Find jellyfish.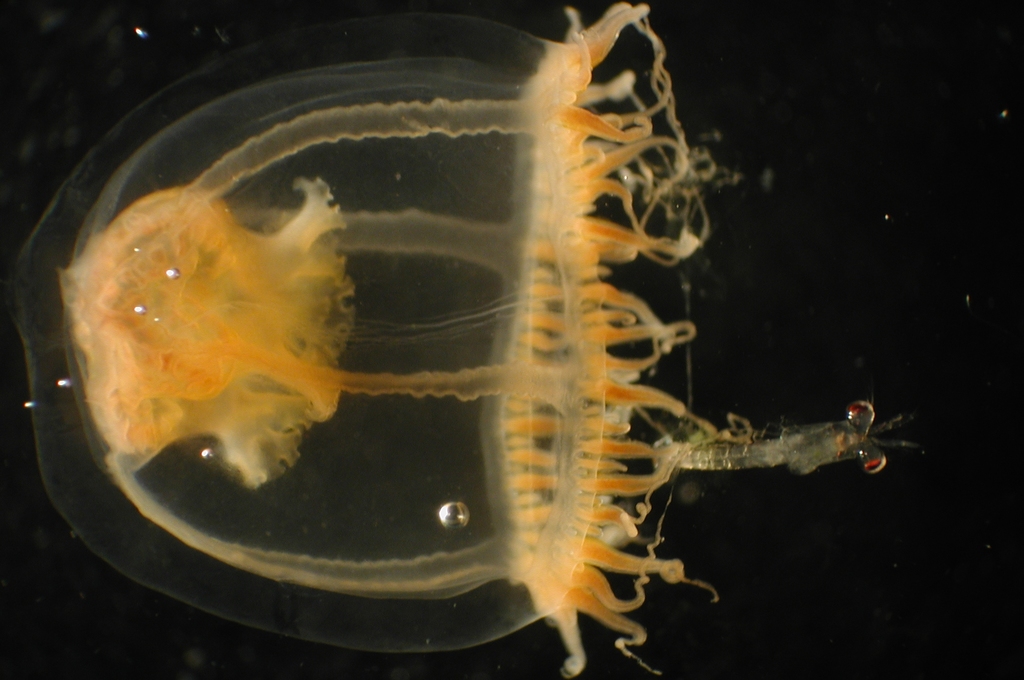
3, 0, 925, 679.
